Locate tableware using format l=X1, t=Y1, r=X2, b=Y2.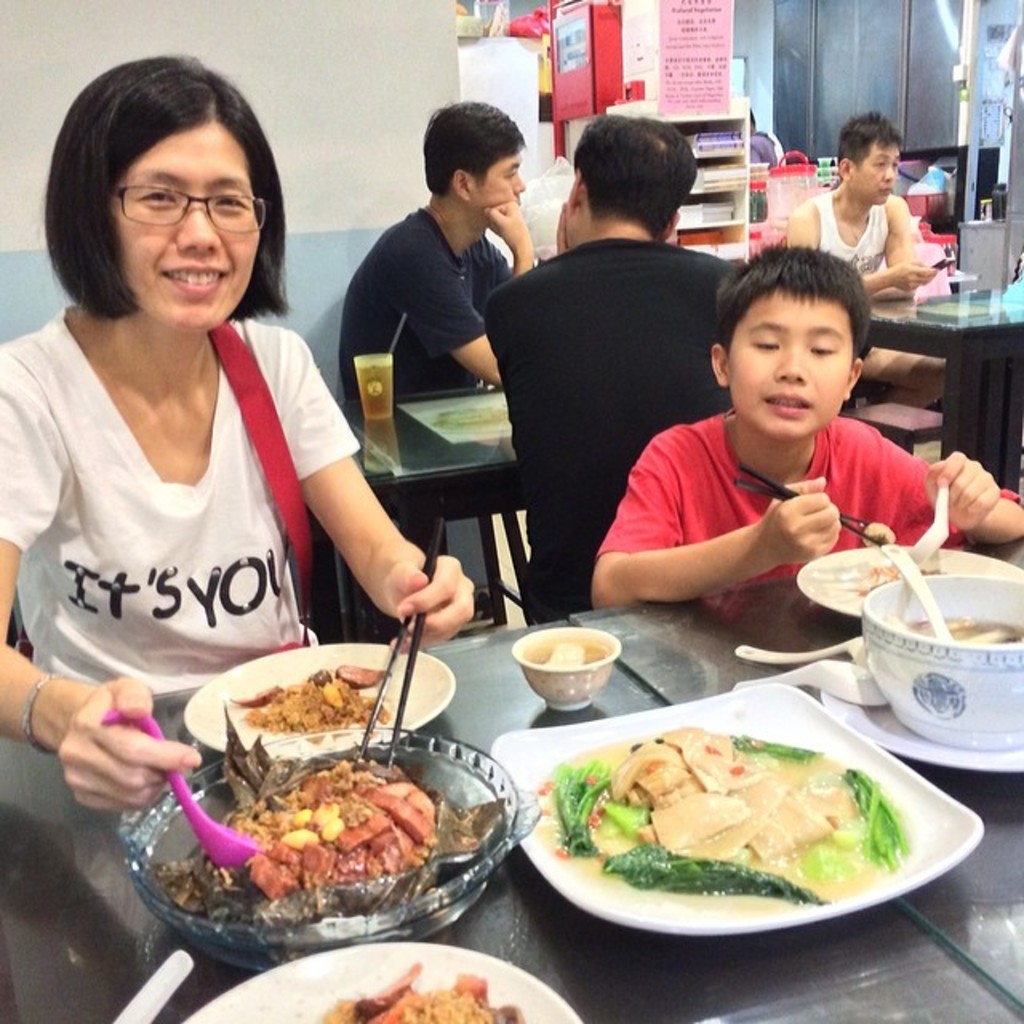
l=355, t=354, r=397, b=419.
